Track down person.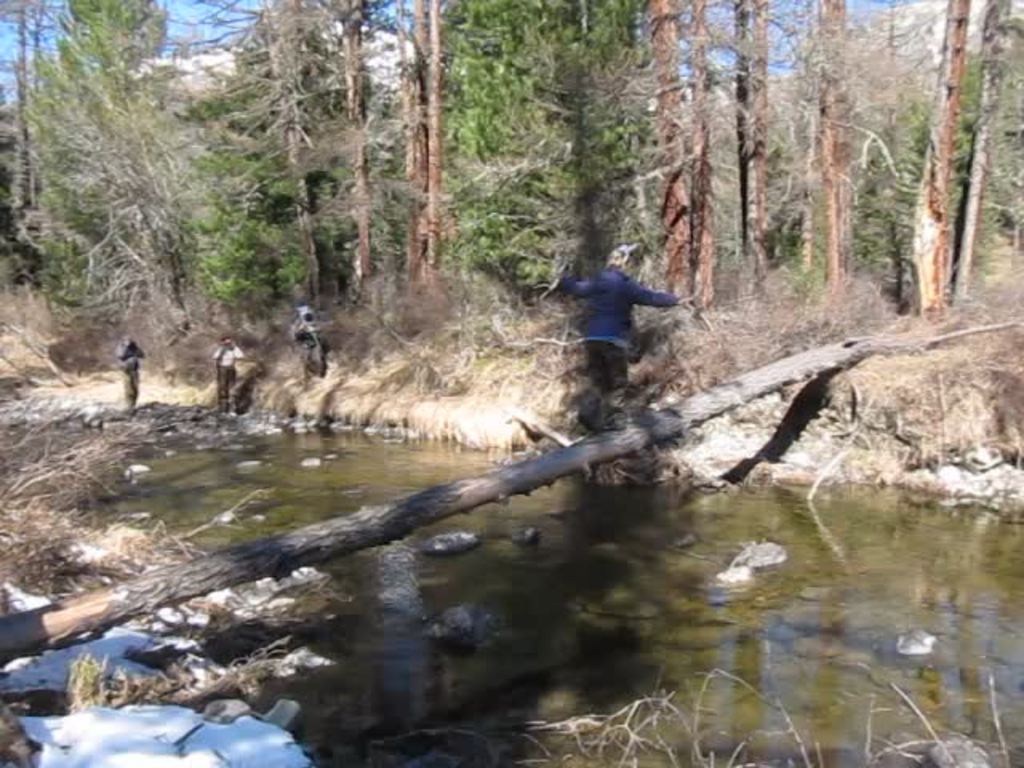
Tracked to x1=286 y1=310 x2=323 y2=382.
